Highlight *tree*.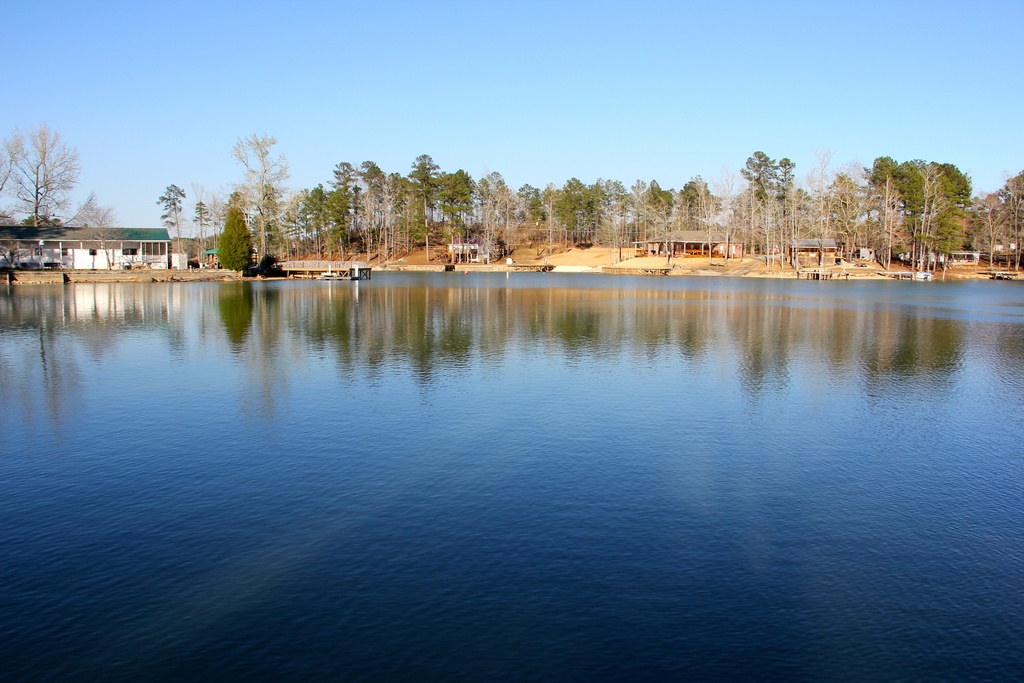
Highlighted region: rect(7, 106, 76, 218).
